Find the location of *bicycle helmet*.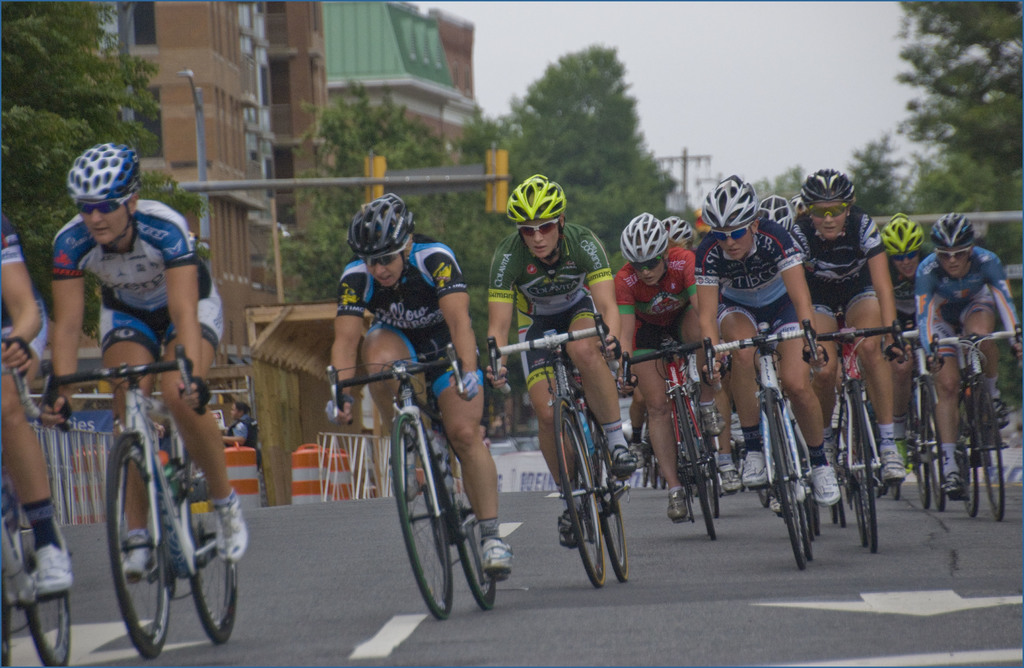
Location: (703, 174, 758, 224).
